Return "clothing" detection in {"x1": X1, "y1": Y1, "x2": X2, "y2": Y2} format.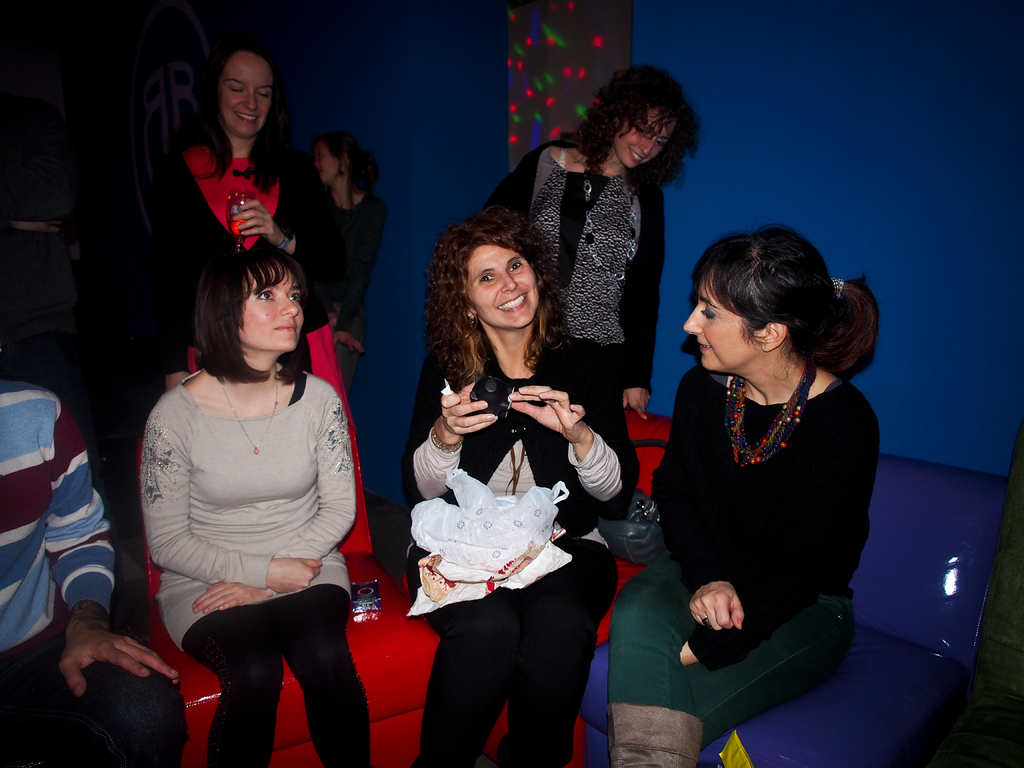
{"x1": 298, "y1": 182, "x2": 396, "y2": 328}.
